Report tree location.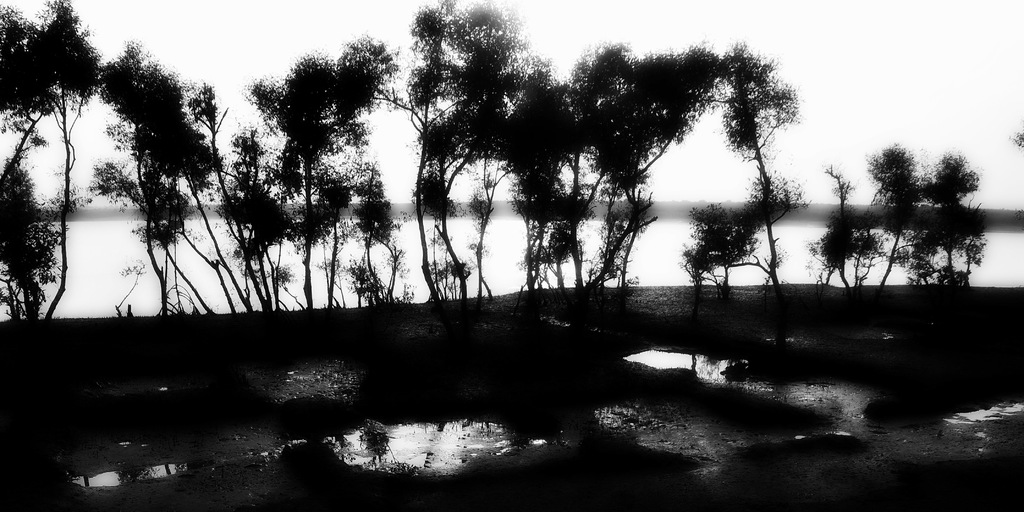
Report: left=0, top=0, right=104, bottom=358.
